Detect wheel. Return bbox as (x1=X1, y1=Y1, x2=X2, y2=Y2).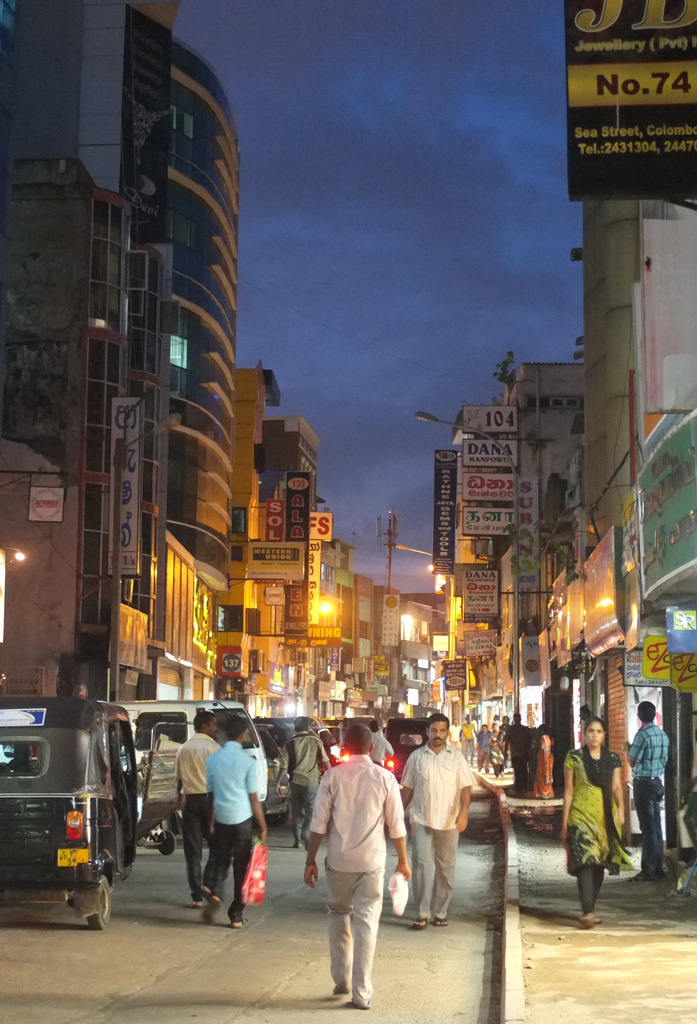
(x1=78, y1=852, x2=111, y2=933).
